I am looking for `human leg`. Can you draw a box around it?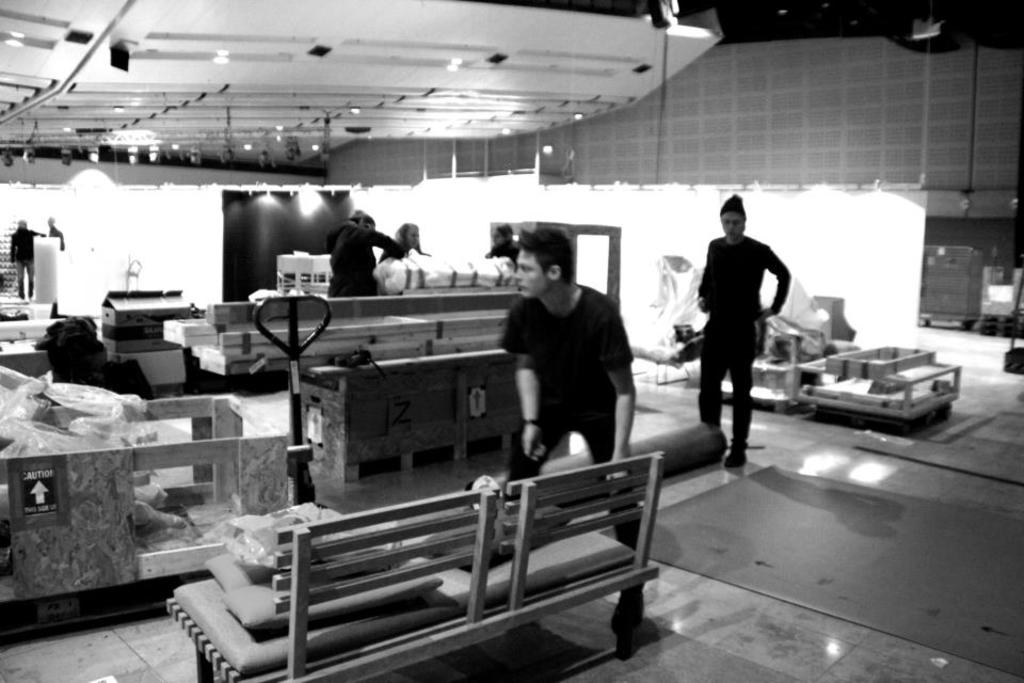
Sure, the bounding box is [left=726, top=336, right=742, bottom=472].
